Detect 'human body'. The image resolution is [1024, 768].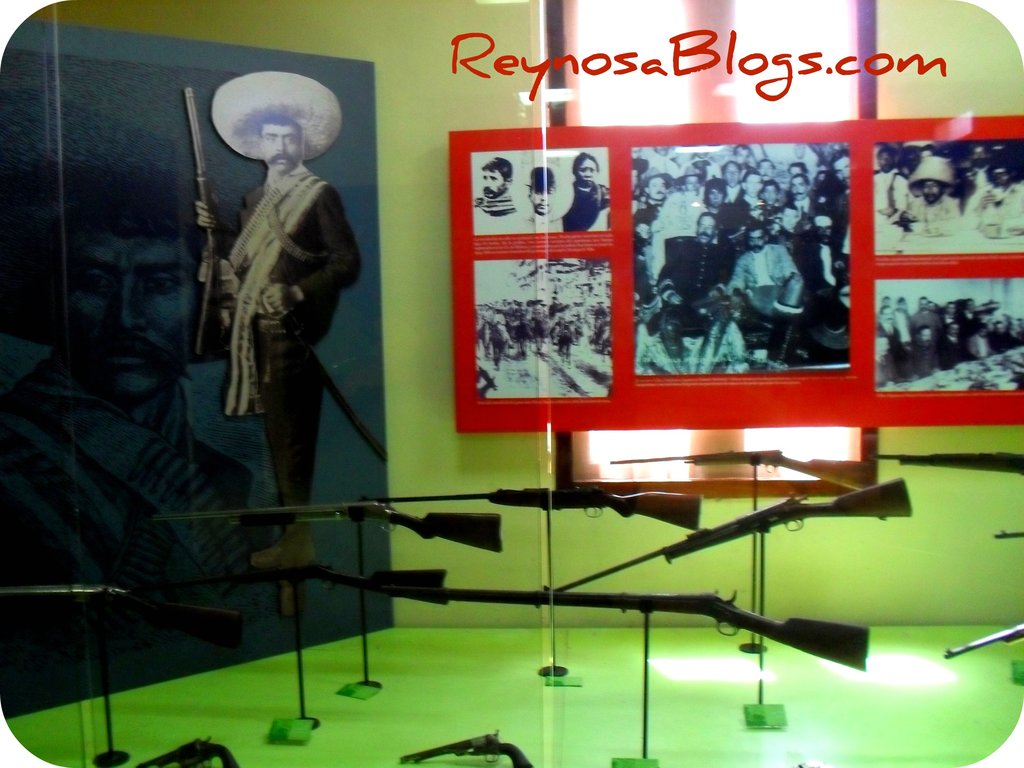
pyautogui.locateOnScreen(738, 242, 805, 386).
